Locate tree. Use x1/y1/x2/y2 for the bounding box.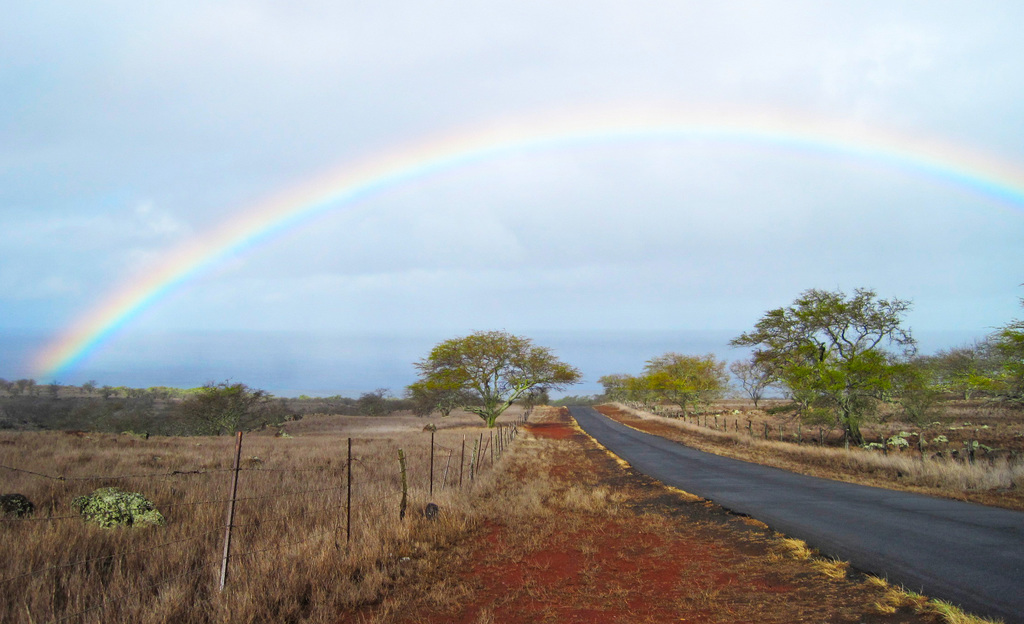
911/285/1023/402.
